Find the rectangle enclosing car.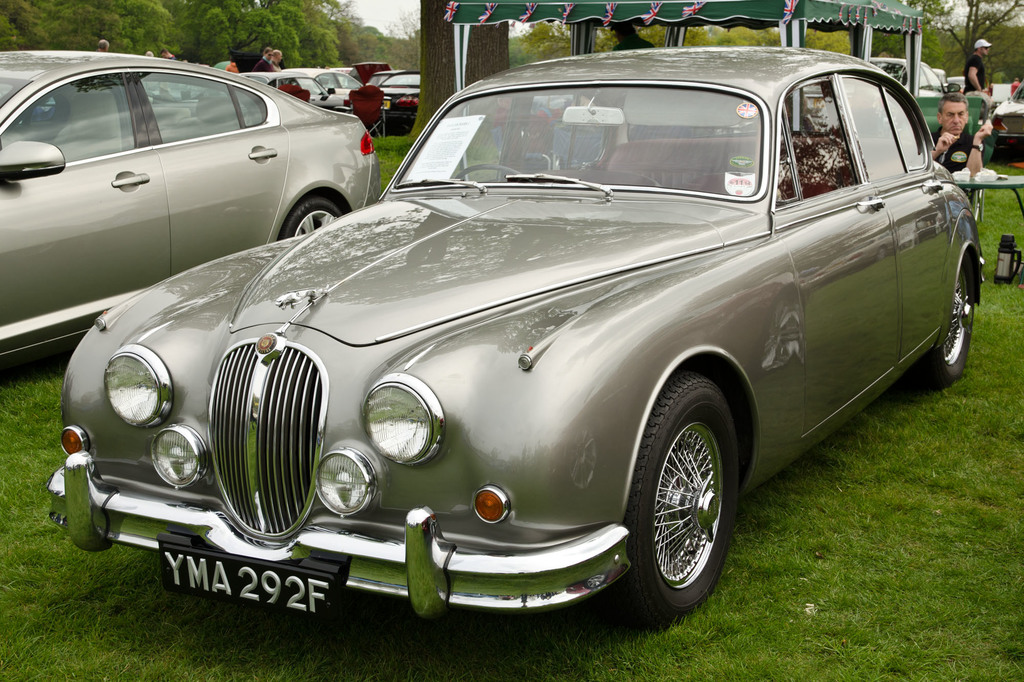
pyautogui.locateOnScreen(1002, 83, 1023, 147).
